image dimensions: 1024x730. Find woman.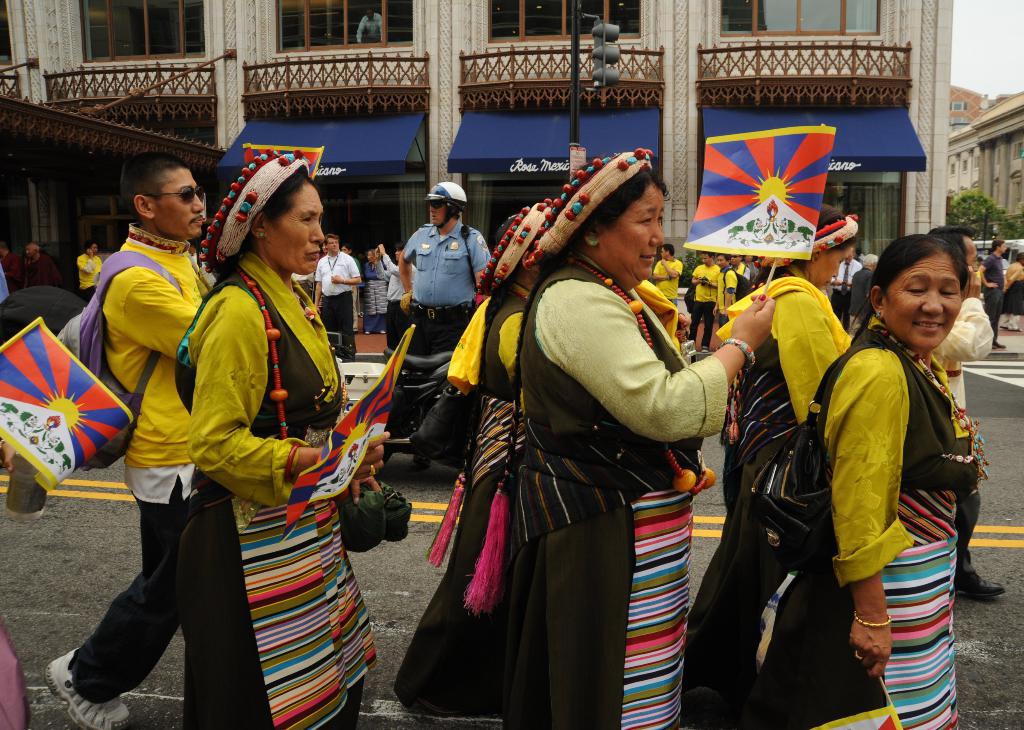
x1=681, y1=199, x2=860, y2=729.
